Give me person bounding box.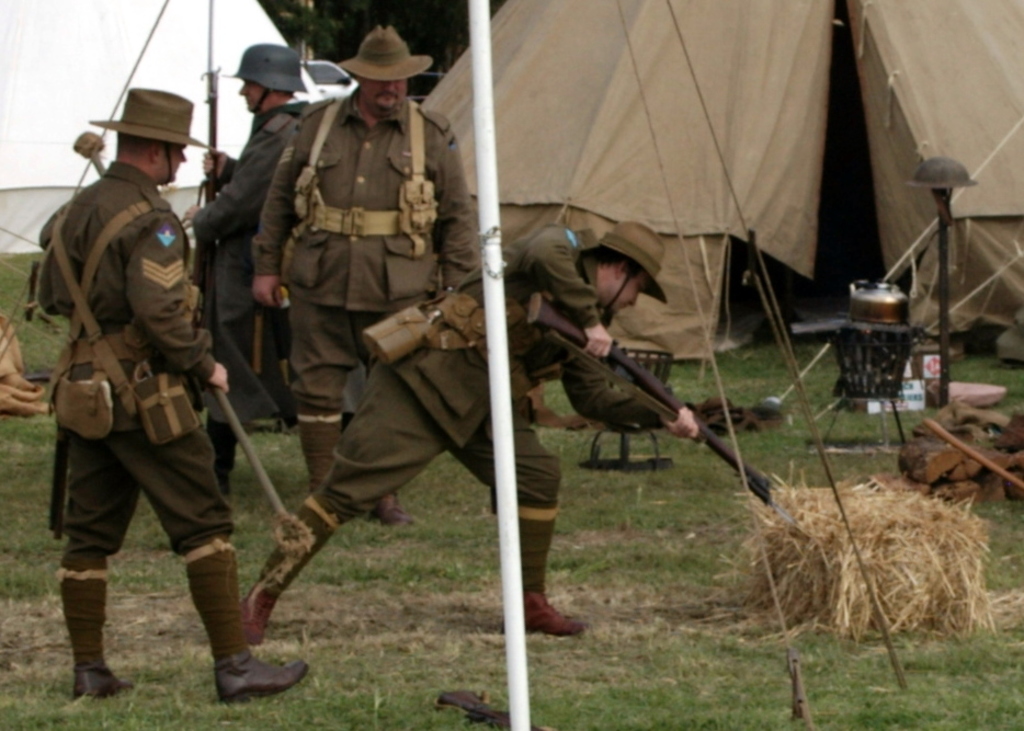
238 217 703 648.
